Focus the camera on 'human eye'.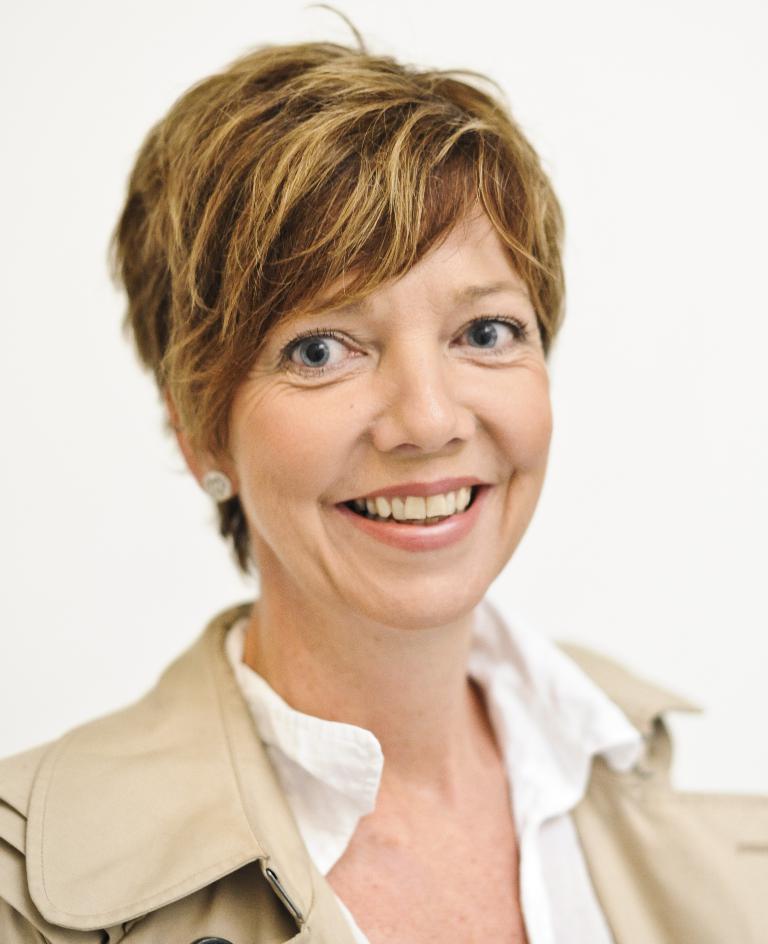
Focus region: [x1=272, y1=322, x2=375, y2=371].
